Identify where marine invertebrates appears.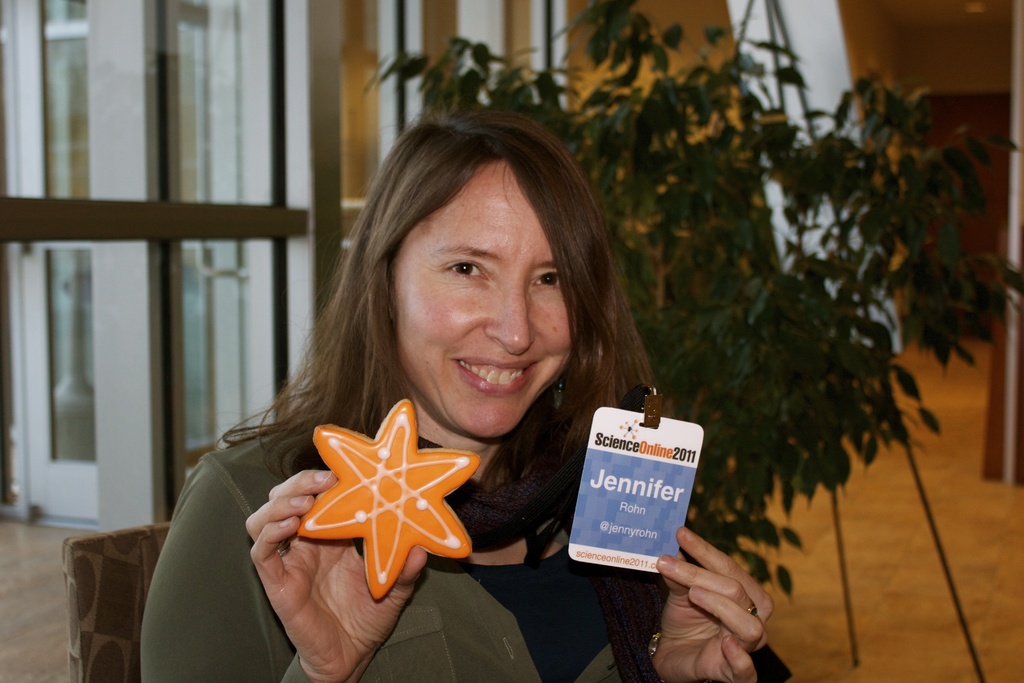
Appears at {"x1": 284, "y1": 393, "x2": 496, "y2": 600}.
